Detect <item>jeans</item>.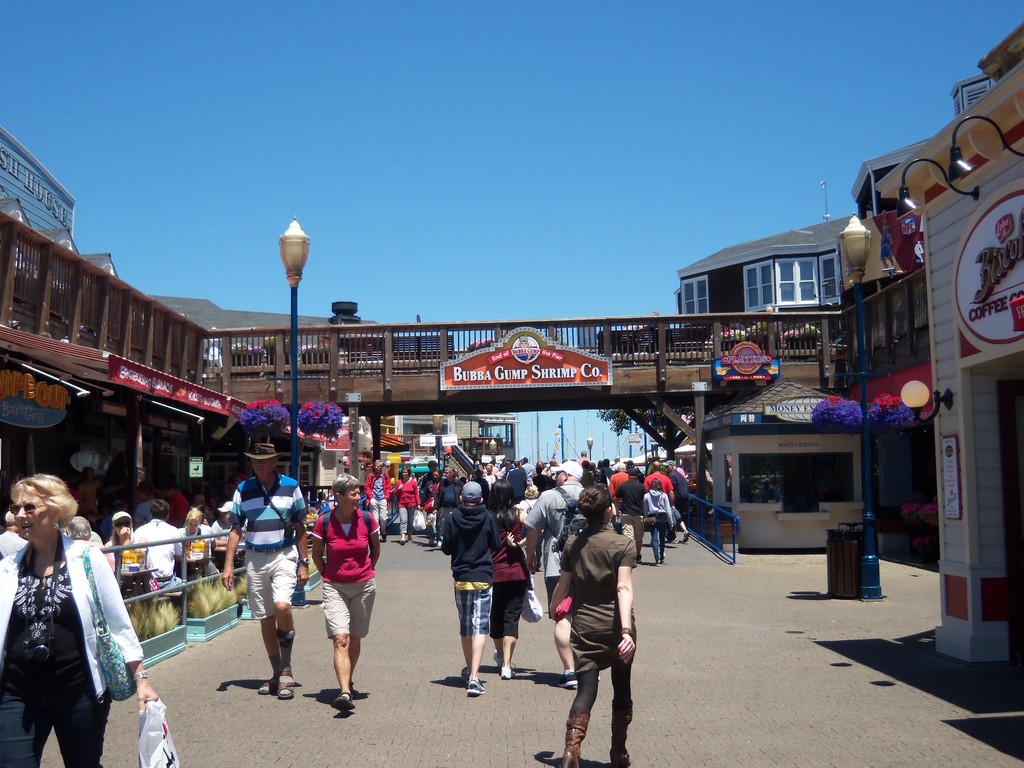
Detected at [0, 685, 113, 767].
